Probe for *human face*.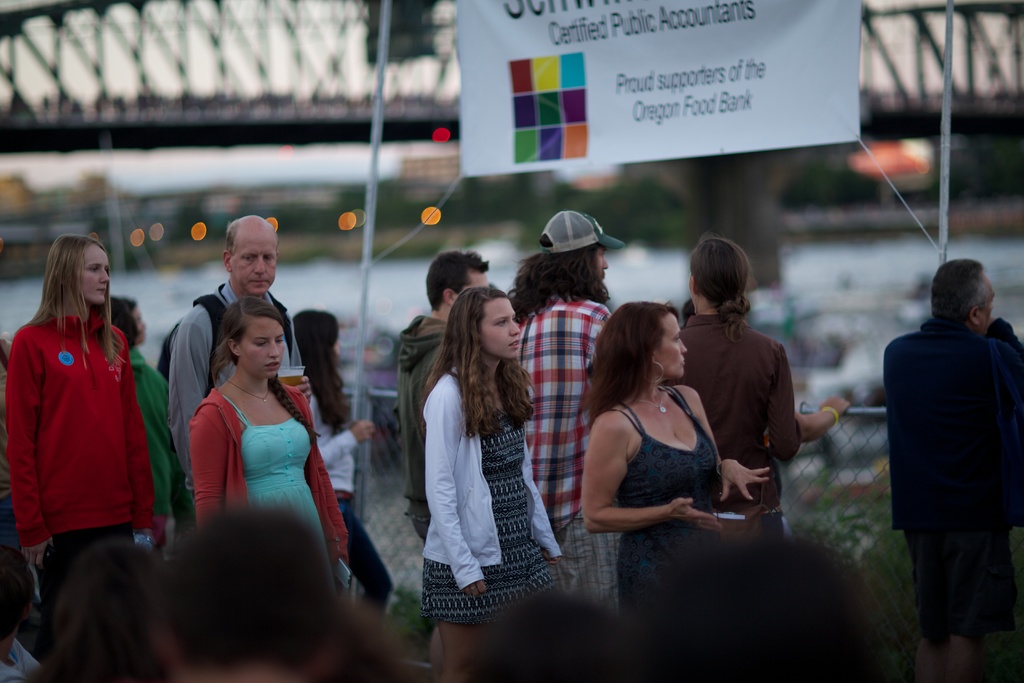
Probe result: [left=76, top=244, right=111, bottom=305].
